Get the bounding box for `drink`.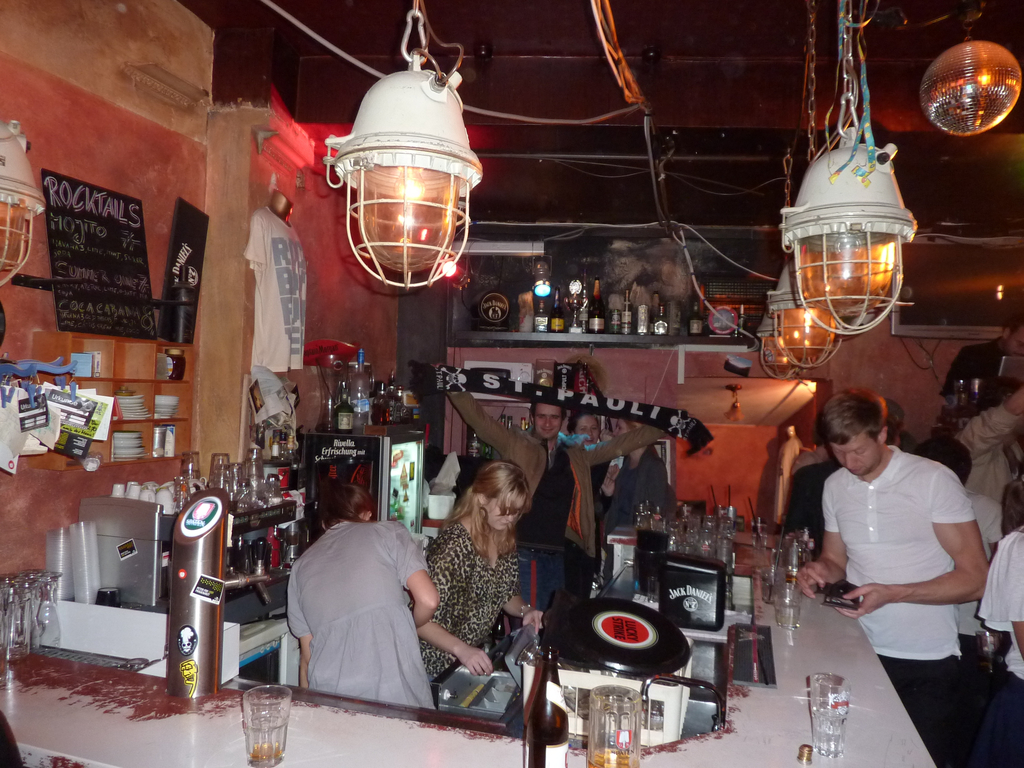
(535, 299, 548, 332).
